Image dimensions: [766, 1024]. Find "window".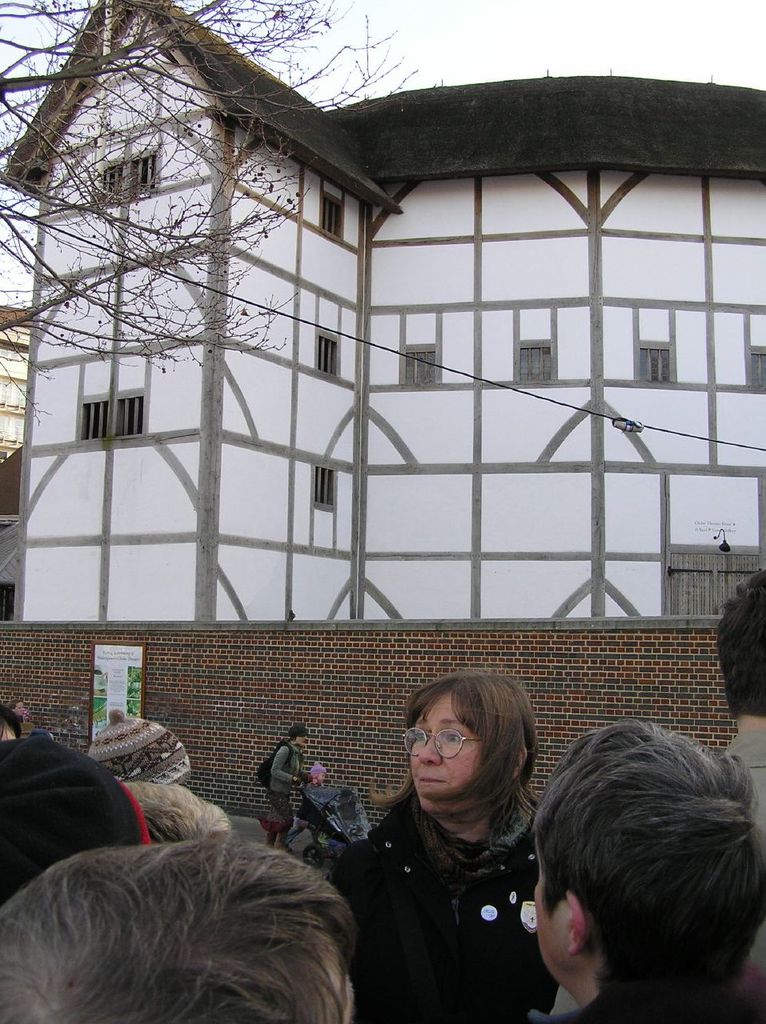
box(67, 354, 150, 439).
